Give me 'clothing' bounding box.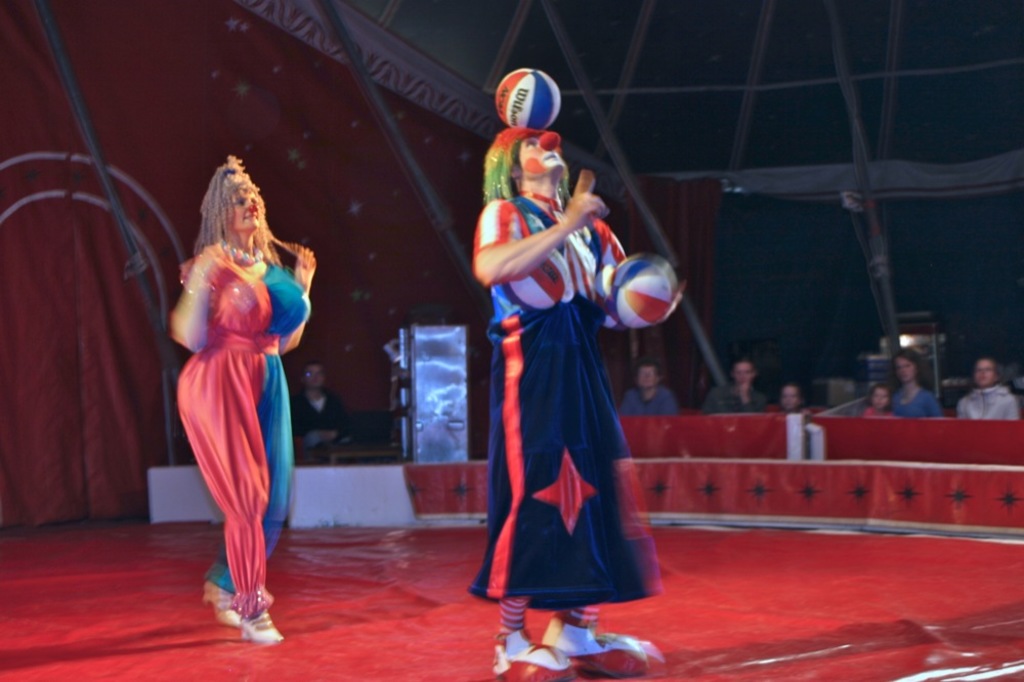
x1=958, y1=386, x2=1023, y2=423.
